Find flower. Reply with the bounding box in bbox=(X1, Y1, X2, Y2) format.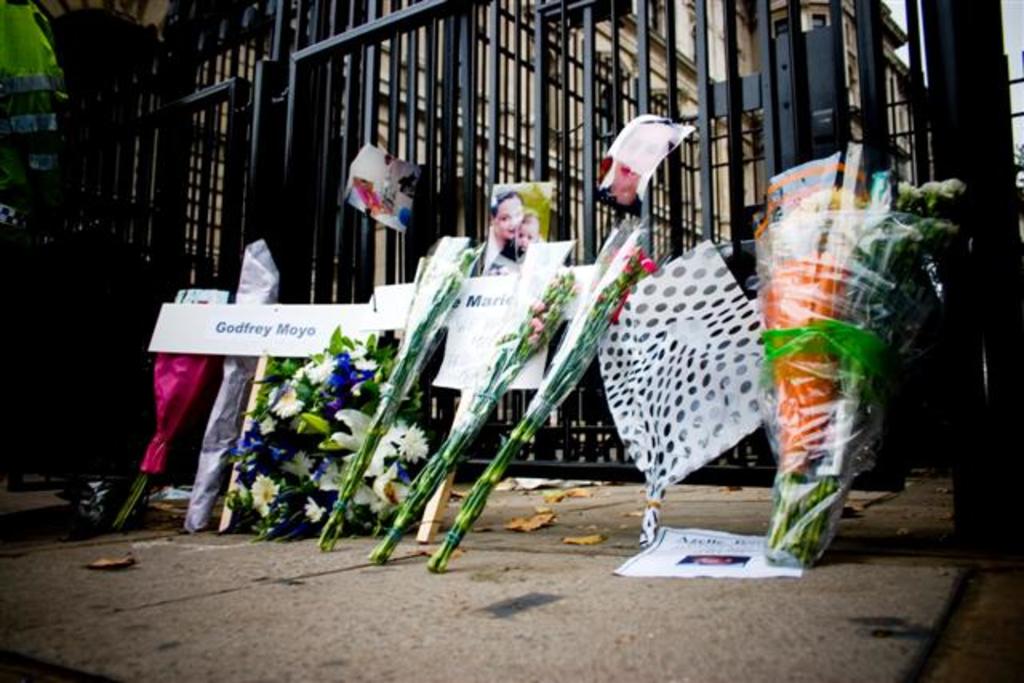
bbox=(318, 461, 360, 496).
